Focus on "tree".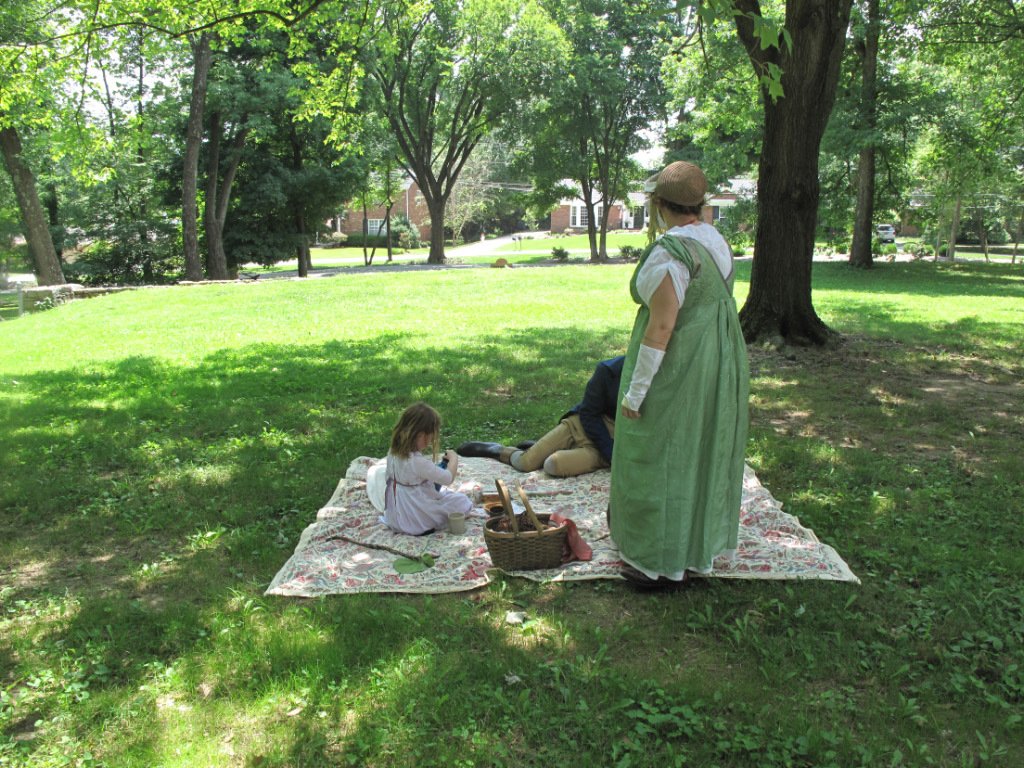
Focused at 690/0/842/346.
